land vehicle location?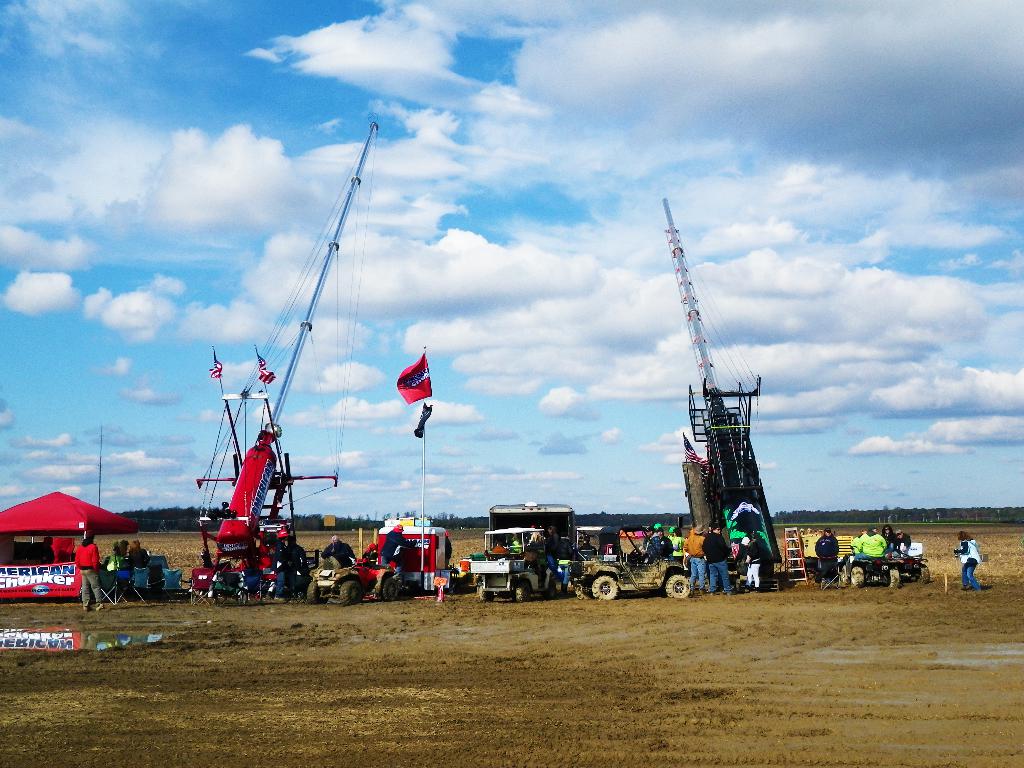
bbox(308, 557, 356, 602)
